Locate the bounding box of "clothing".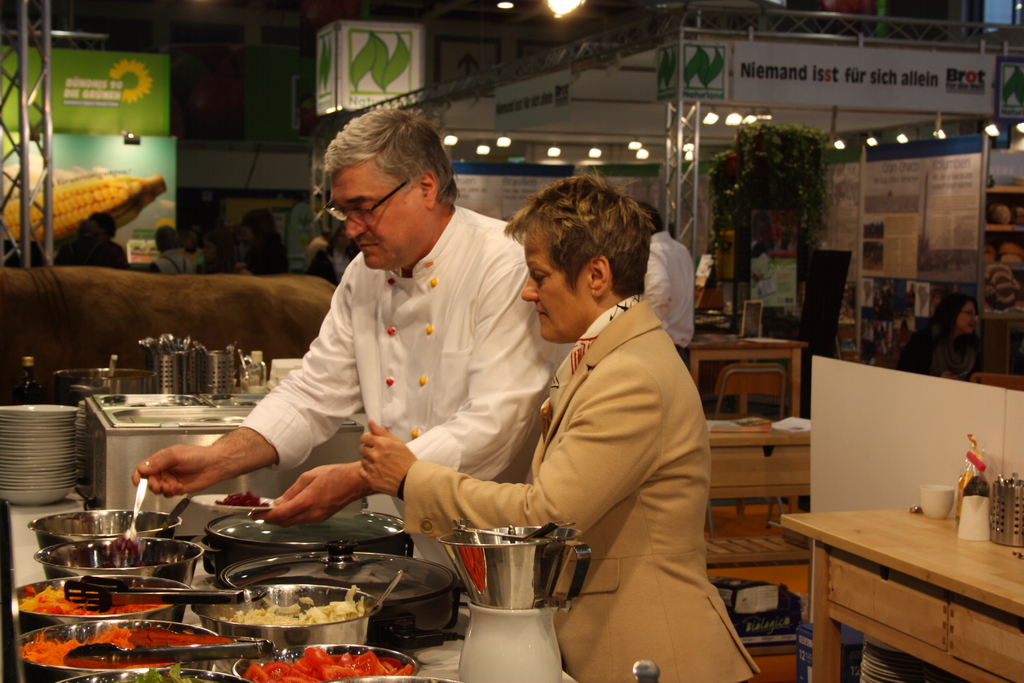
Bounding box: bbox=(397, 292, 762, 682).
